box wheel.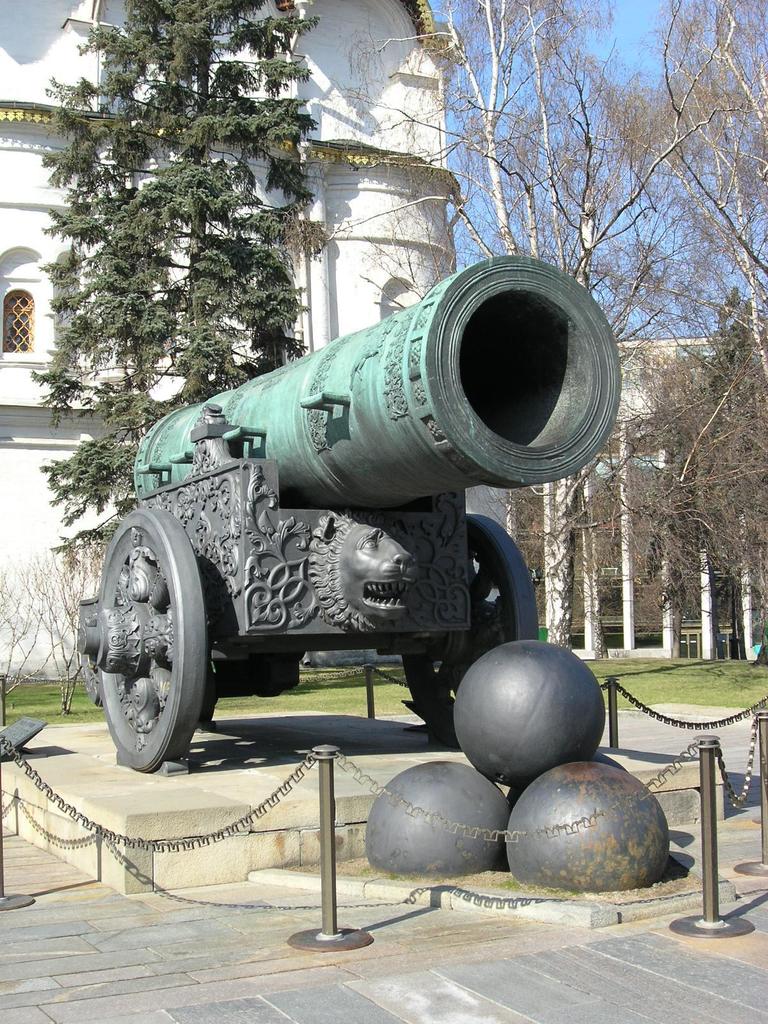
[x1=397, y1=512, x2=538, y2=746].
